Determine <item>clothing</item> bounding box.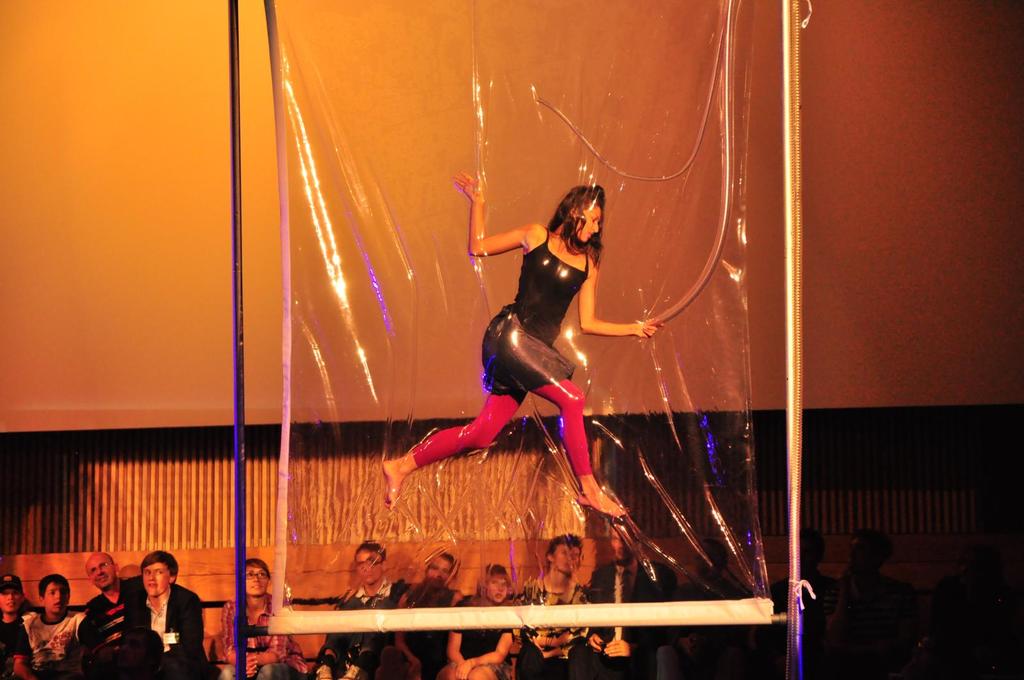
Determined: <region>74, 576, 129, 676</region>.
